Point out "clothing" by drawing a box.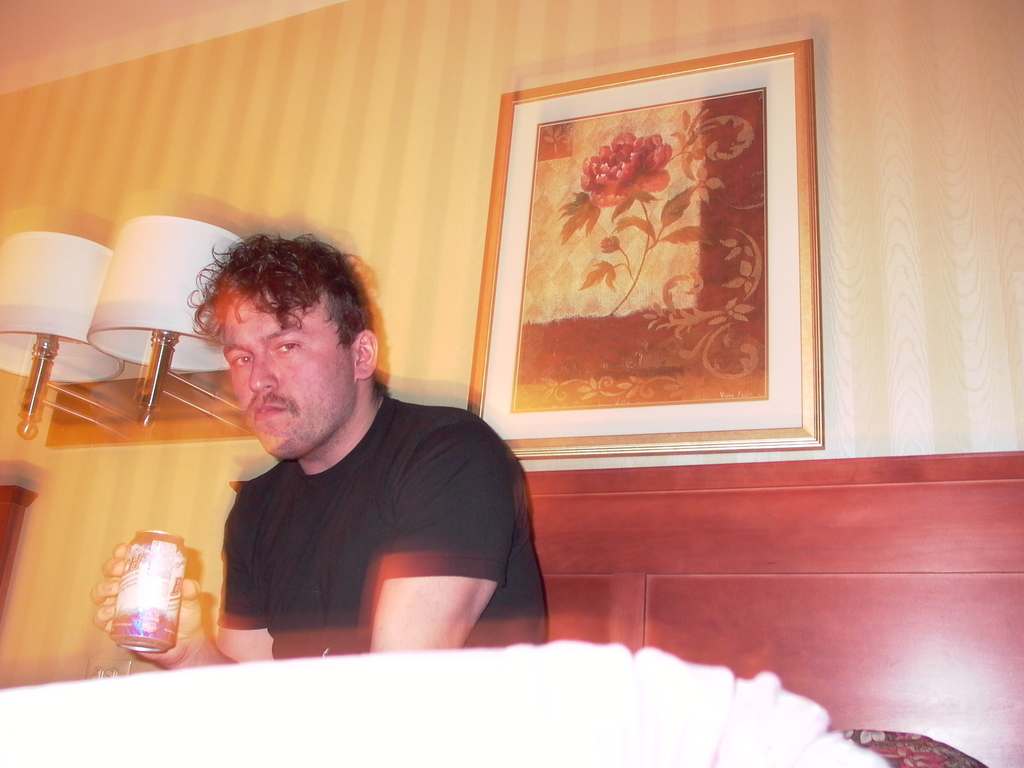
(x1=173, y1=367, x2=541, y2=662).
